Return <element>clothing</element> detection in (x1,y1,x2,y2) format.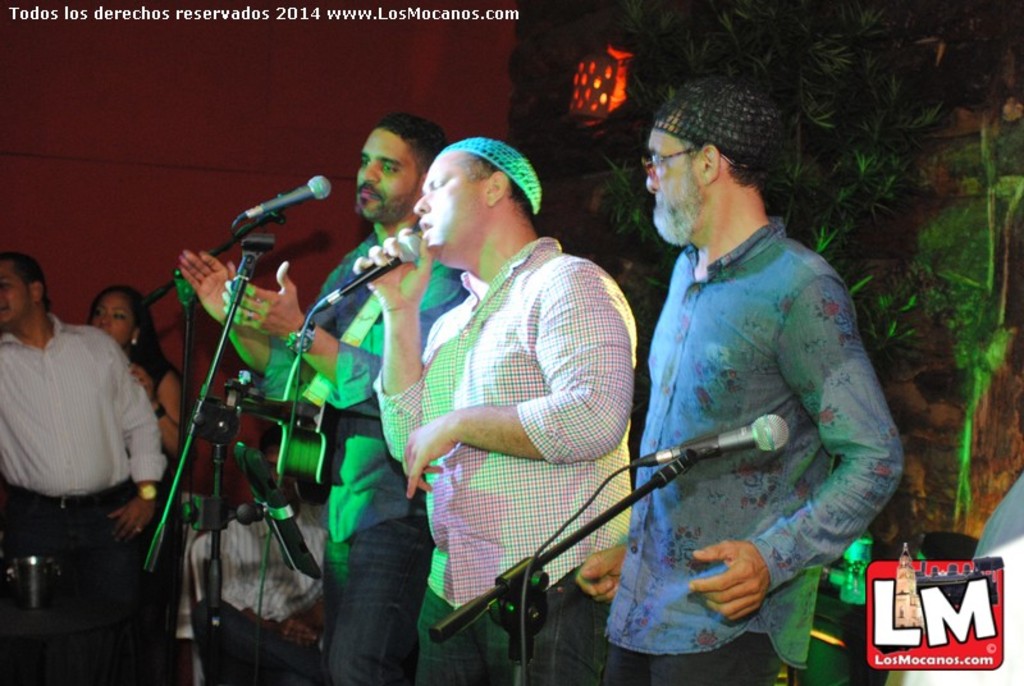
(257,238,472,685).
